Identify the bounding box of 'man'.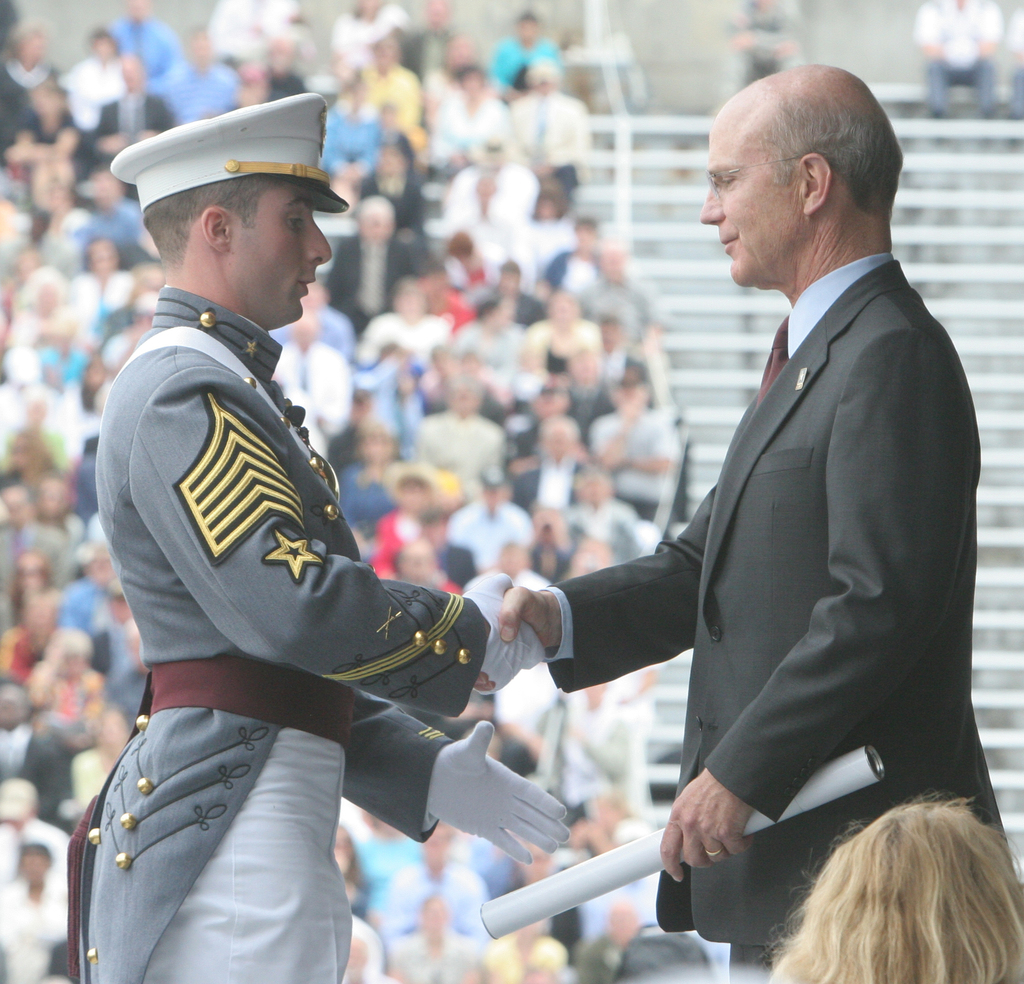
104 261 185 324.
